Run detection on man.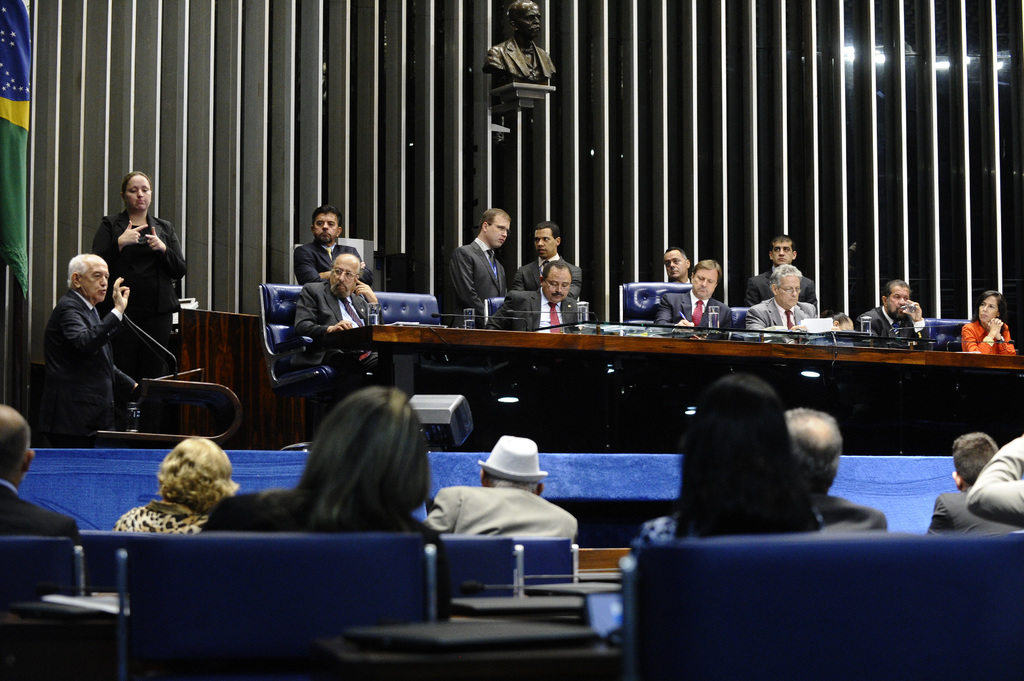
Result: pyautogui.locateOnScreen(426, 435, 582, 543).
